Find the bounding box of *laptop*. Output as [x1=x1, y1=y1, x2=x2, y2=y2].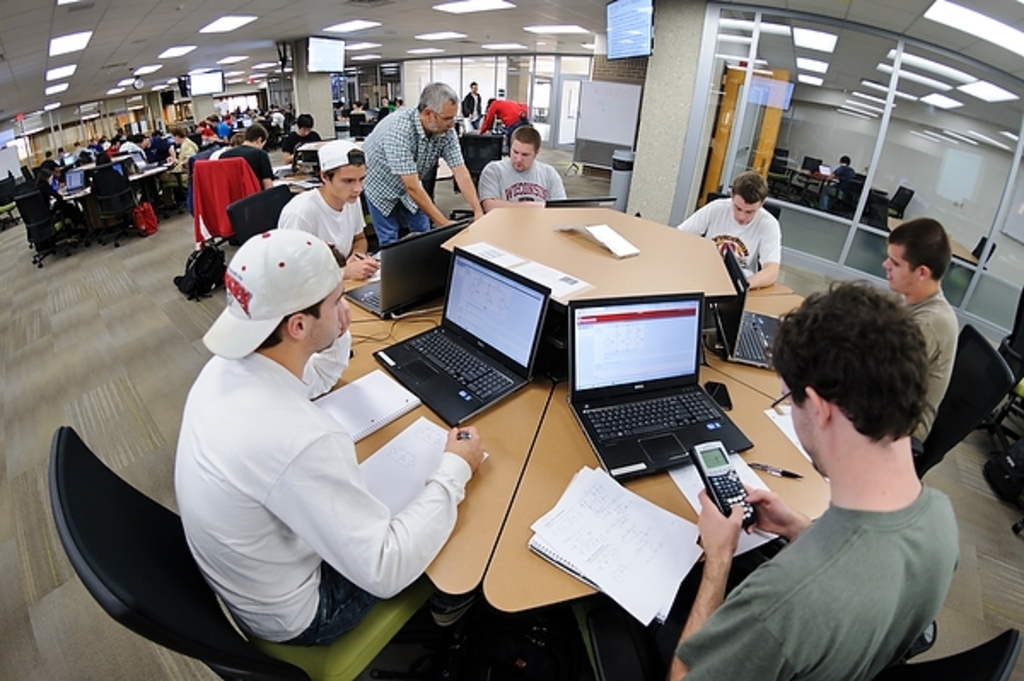
[x1=546, y1=196, x2=616, y2=208].
